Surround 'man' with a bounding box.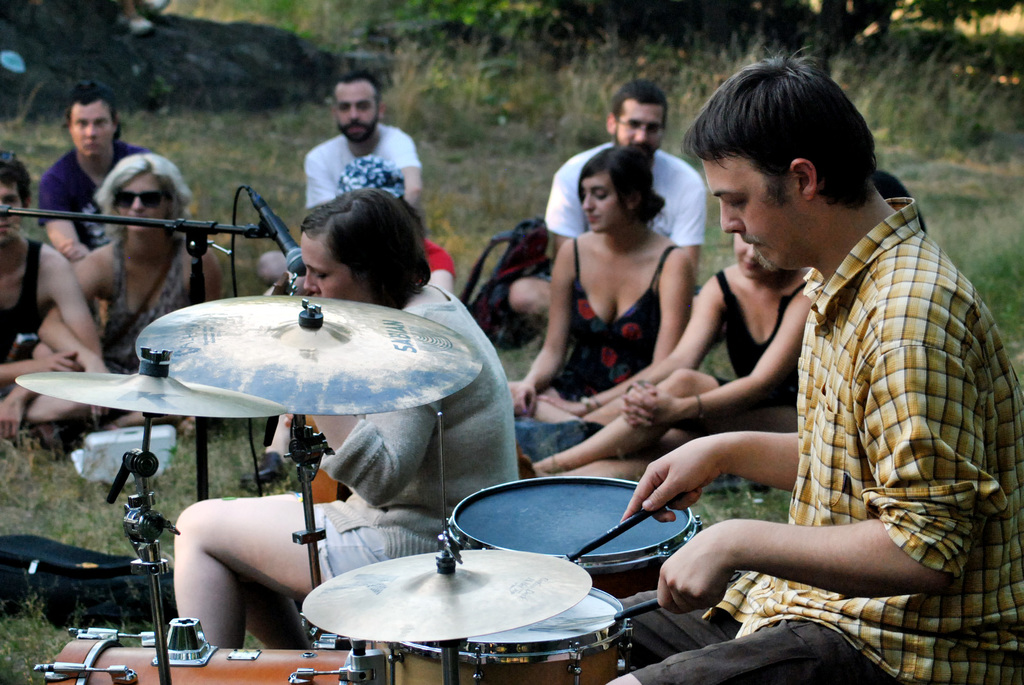
252, 69, 425, 288.
